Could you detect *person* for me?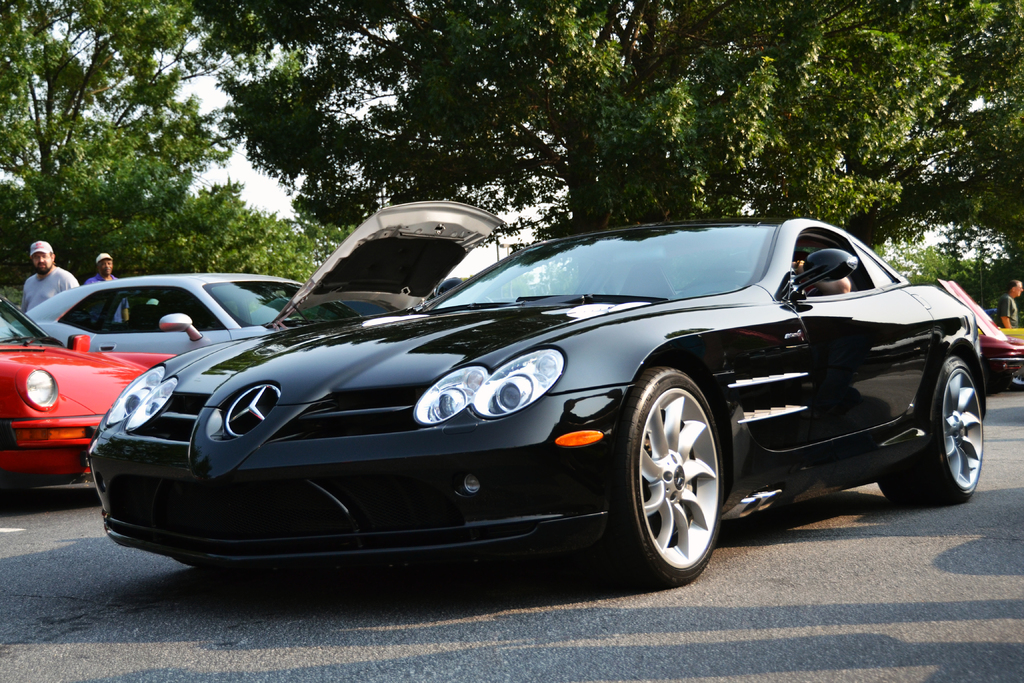
Detection result: 788,253,854,297.
